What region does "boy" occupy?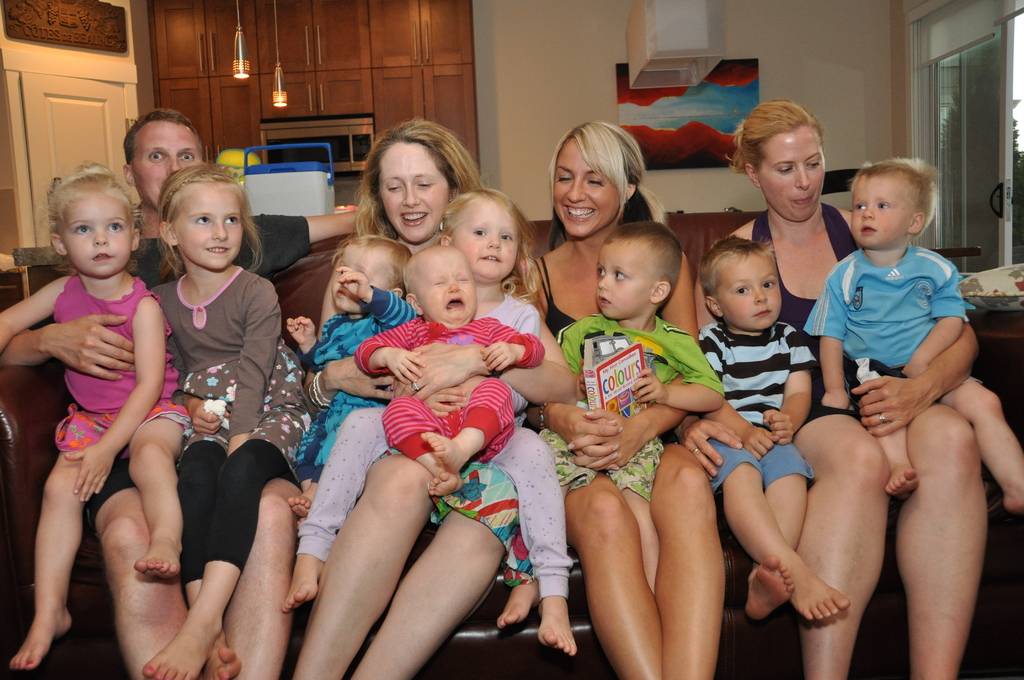
bbox=[282, 235, 433, 609].
